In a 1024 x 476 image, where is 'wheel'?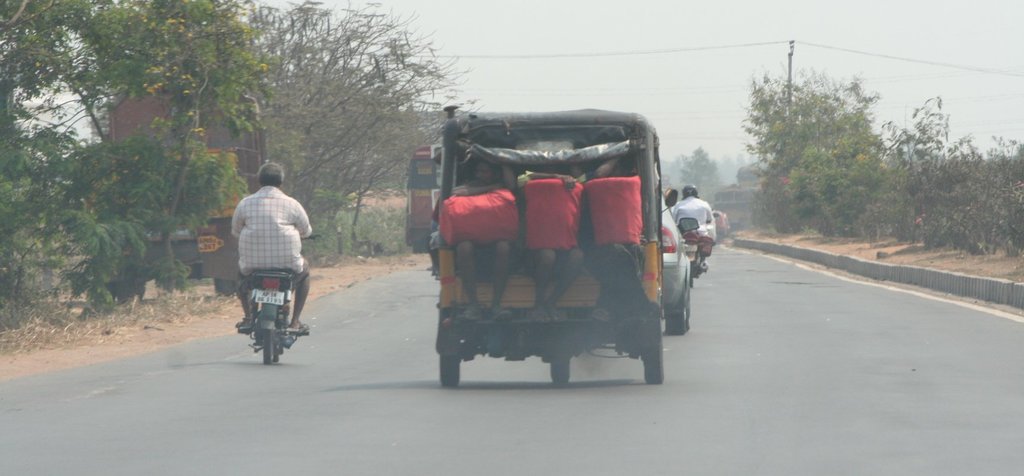
<region>641, 314, 667, 386</region>.
